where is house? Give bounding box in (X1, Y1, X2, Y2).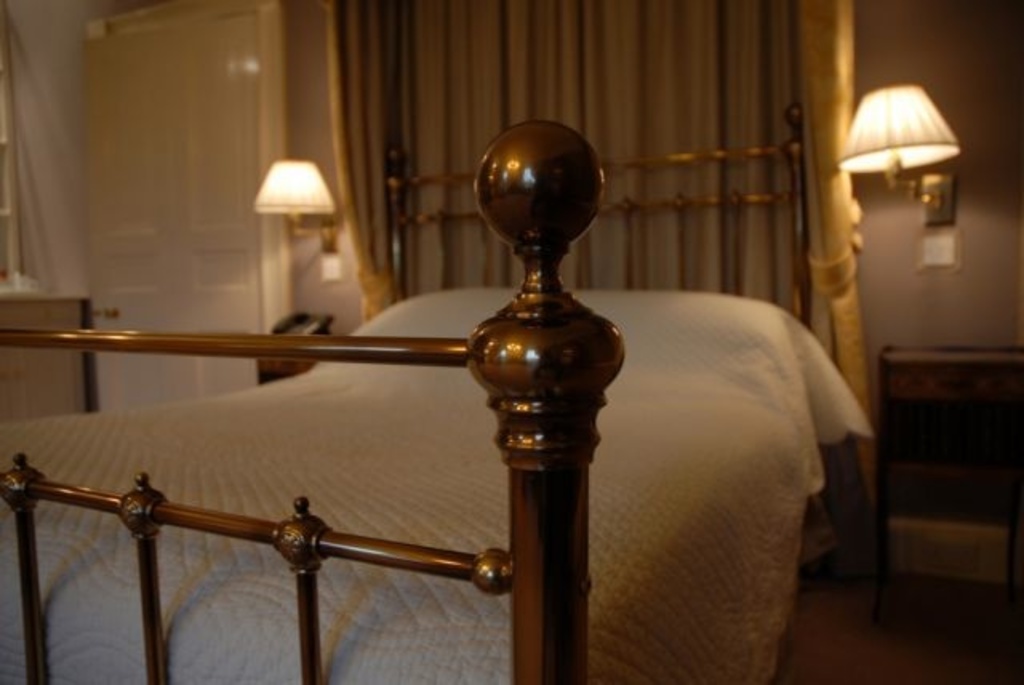
(6, 0, 1022, 683).
